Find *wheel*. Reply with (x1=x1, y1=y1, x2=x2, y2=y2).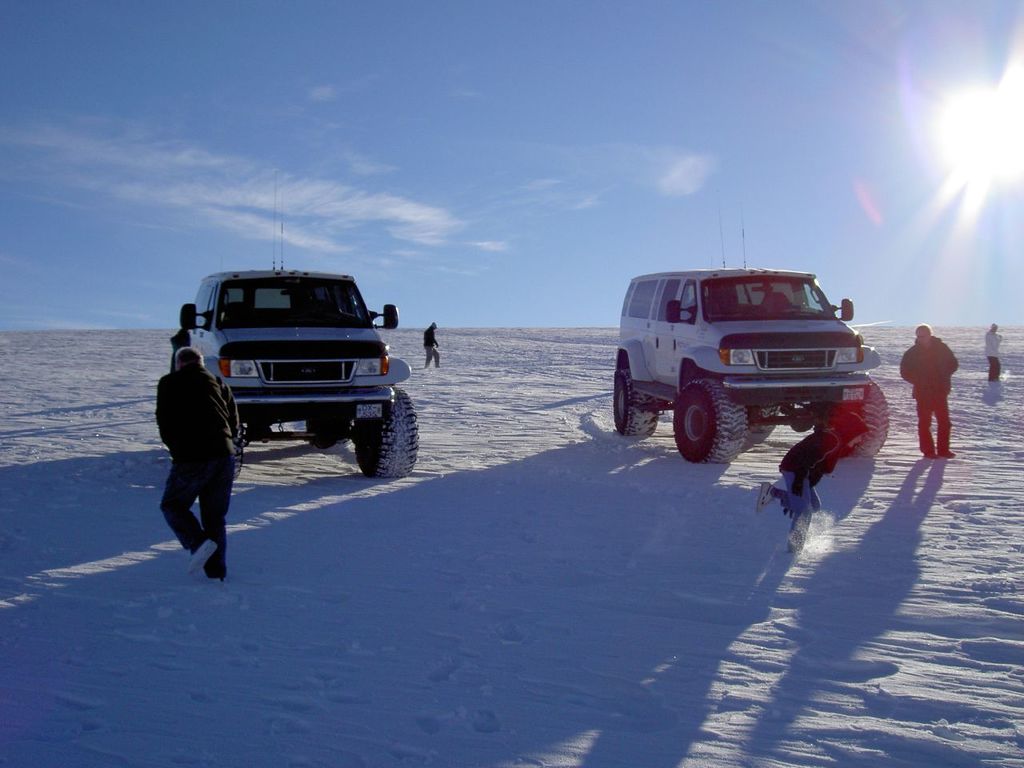
(x1=350, y1=383, x2=419, y2=474).
